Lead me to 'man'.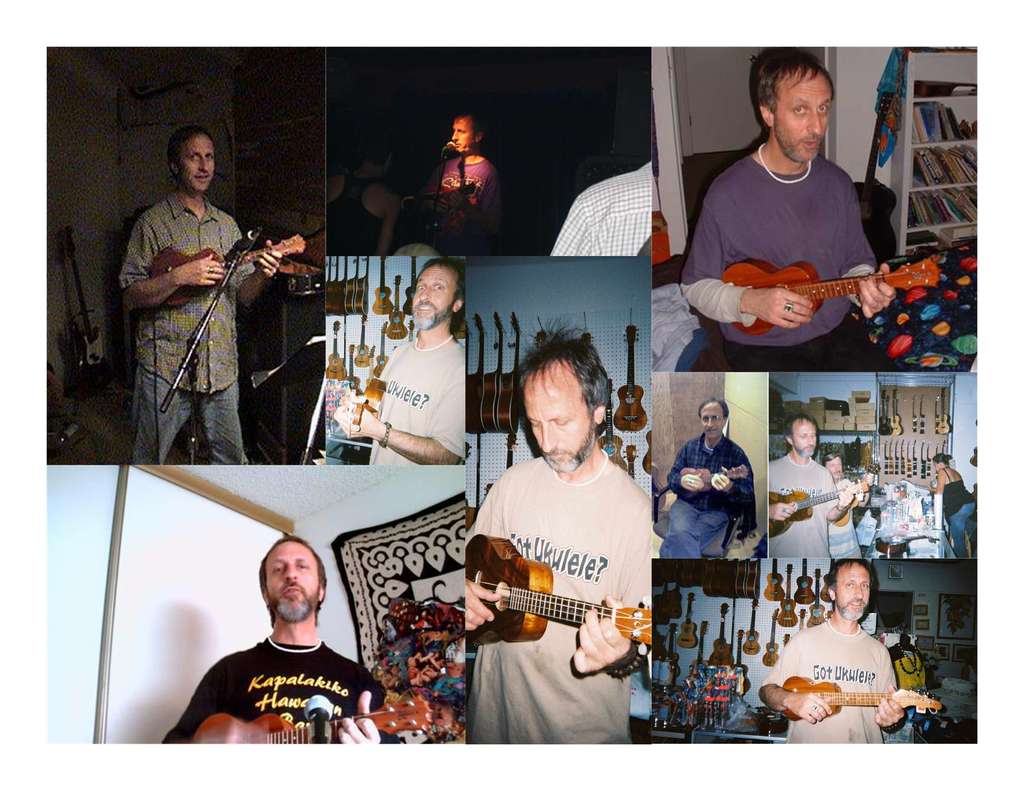
Lead to (328, 132, 405, 259).
